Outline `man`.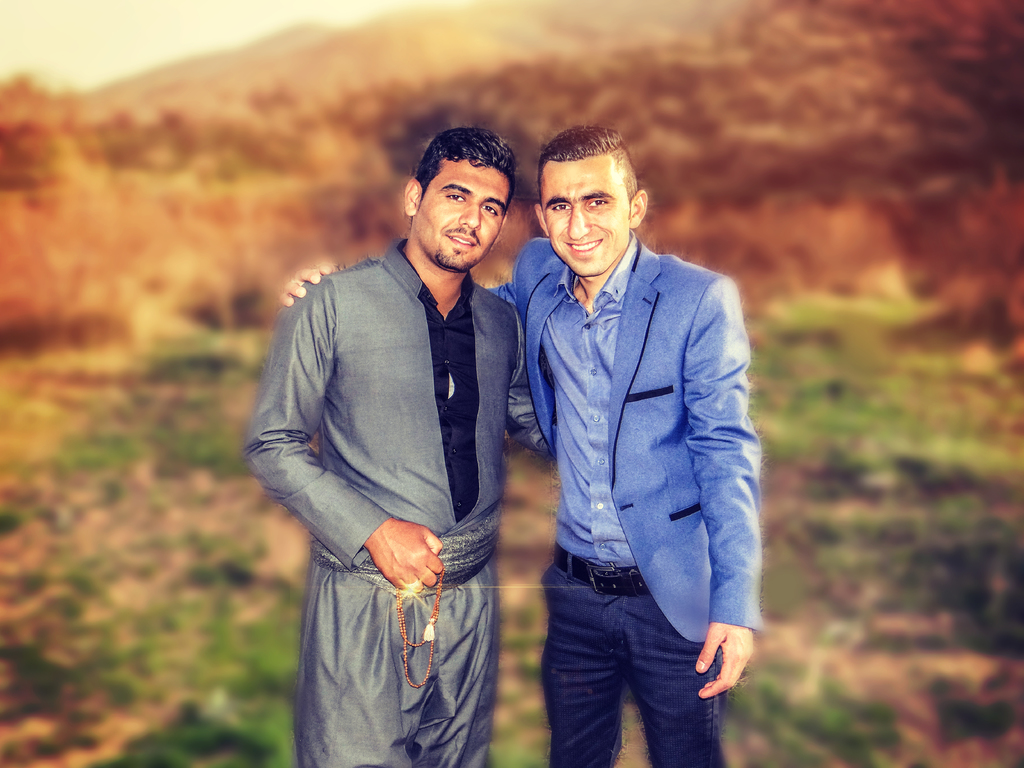
Outline: 220,115,519,767.
